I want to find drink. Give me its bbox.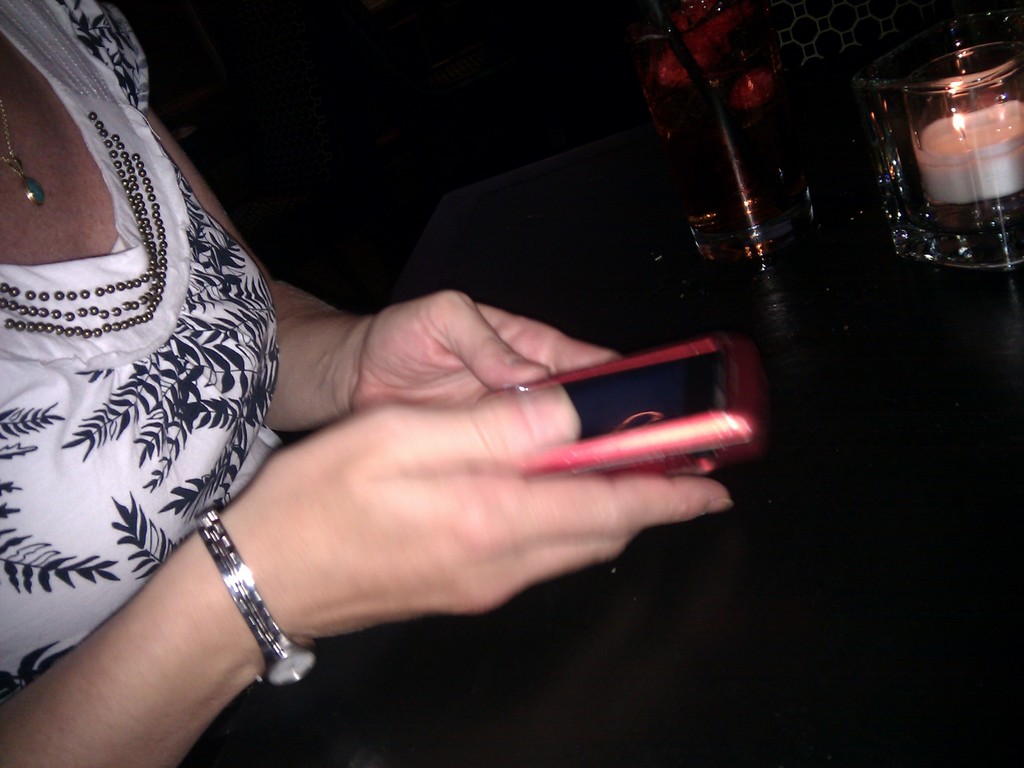
left=860, top=24, right=1014, bottom=284.
